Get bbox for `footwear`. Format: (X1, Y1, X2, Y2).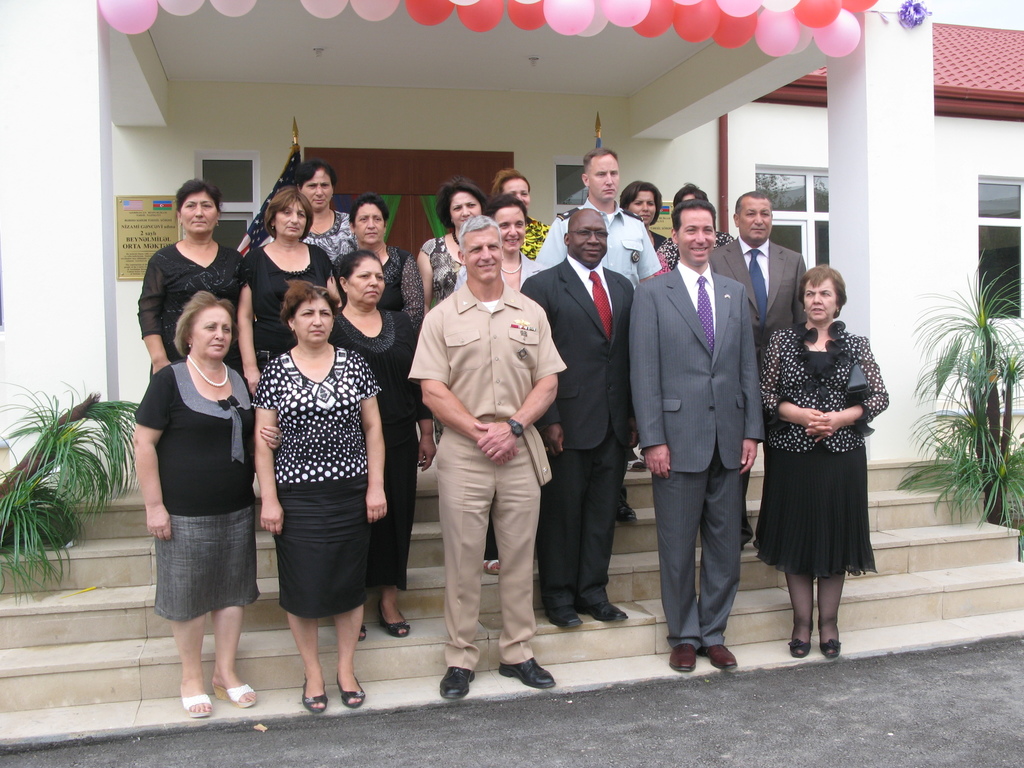
(440, 660, 474, 703).
